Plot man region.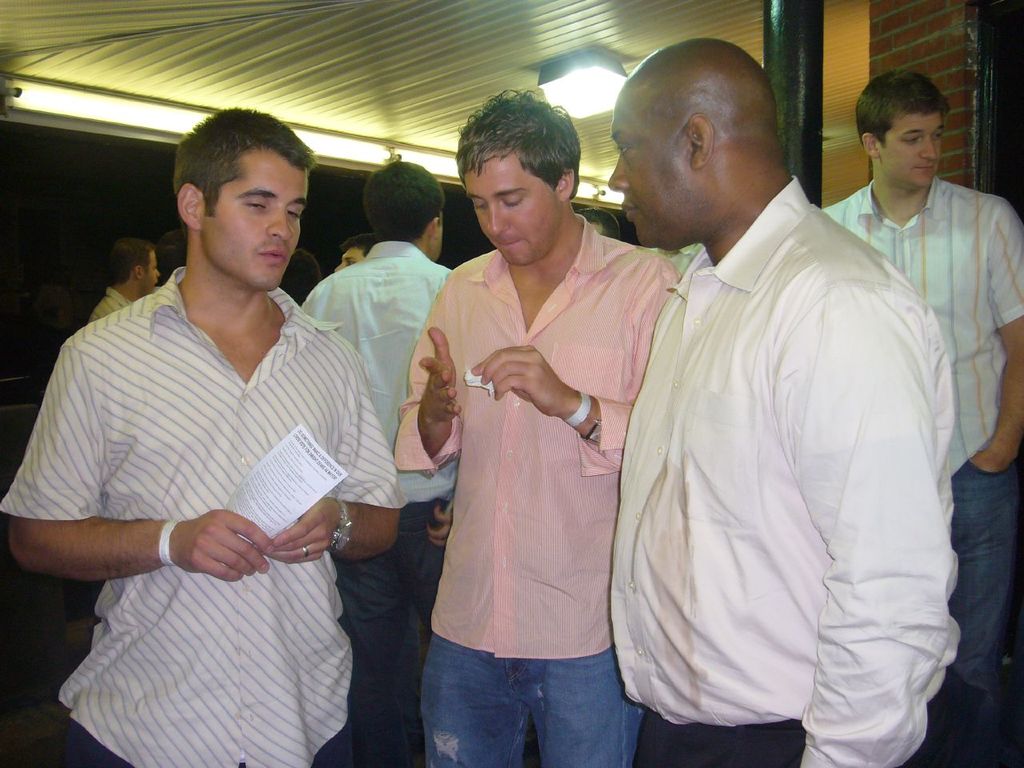
Plotted at detection(391, 93, 683, 767).
